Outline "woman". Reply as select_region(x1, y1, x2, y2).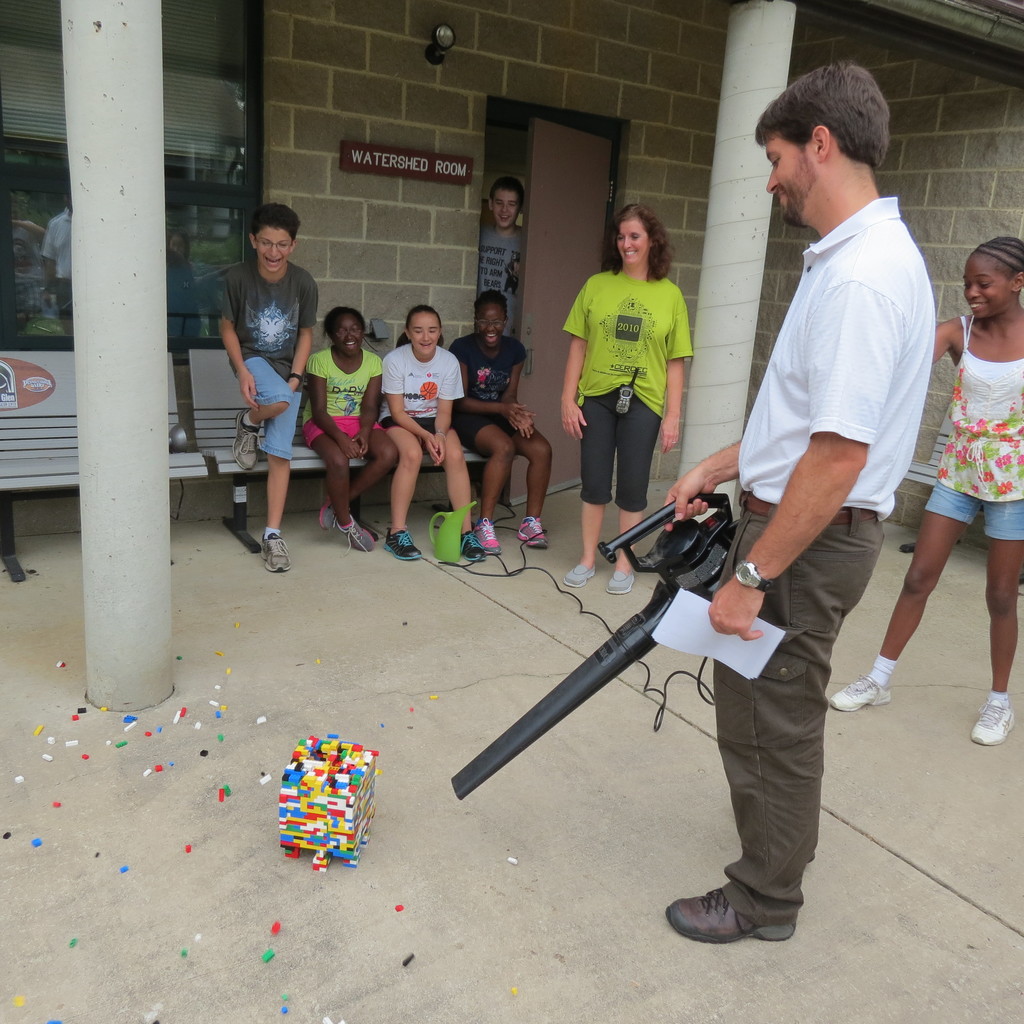
select_region(442, 287, 548, 560).
